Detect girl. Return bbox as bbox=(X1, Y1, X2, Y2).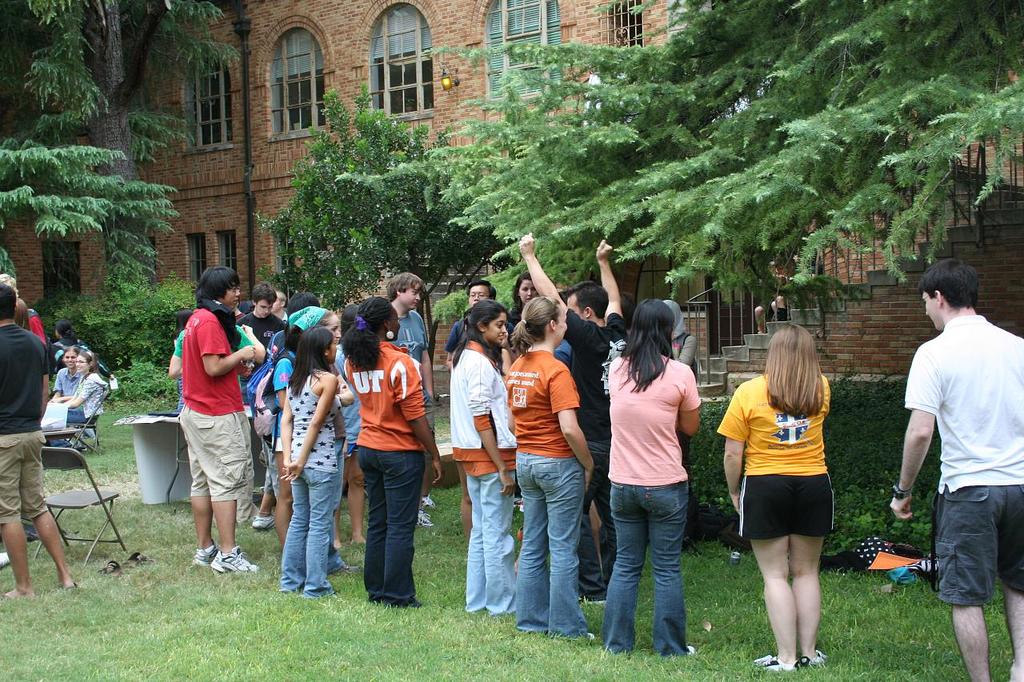
bbox=(599, 296, 693, 654).
